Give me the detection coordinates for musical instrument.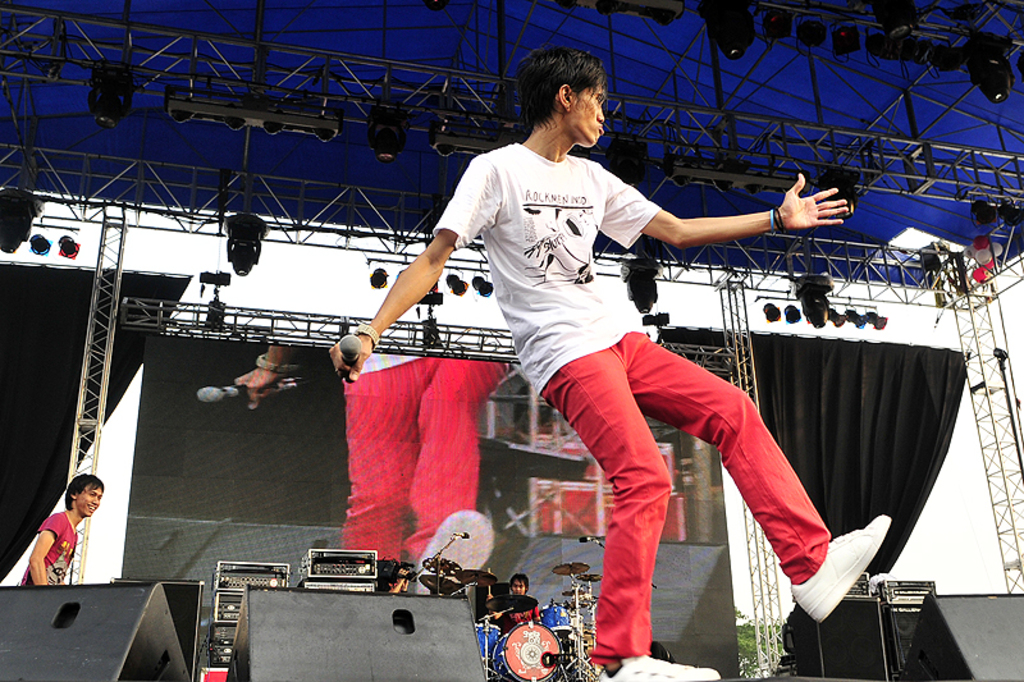
421,557,466,571.
